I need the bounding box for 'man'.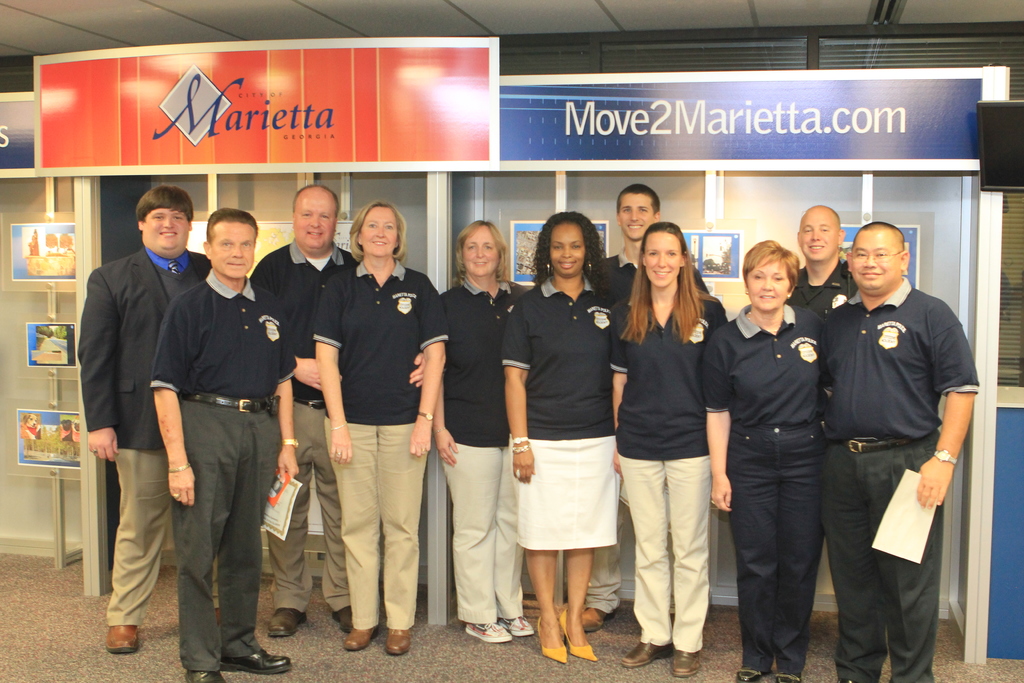
Here it is: left=585, top=188, right=710, bottom=630.
